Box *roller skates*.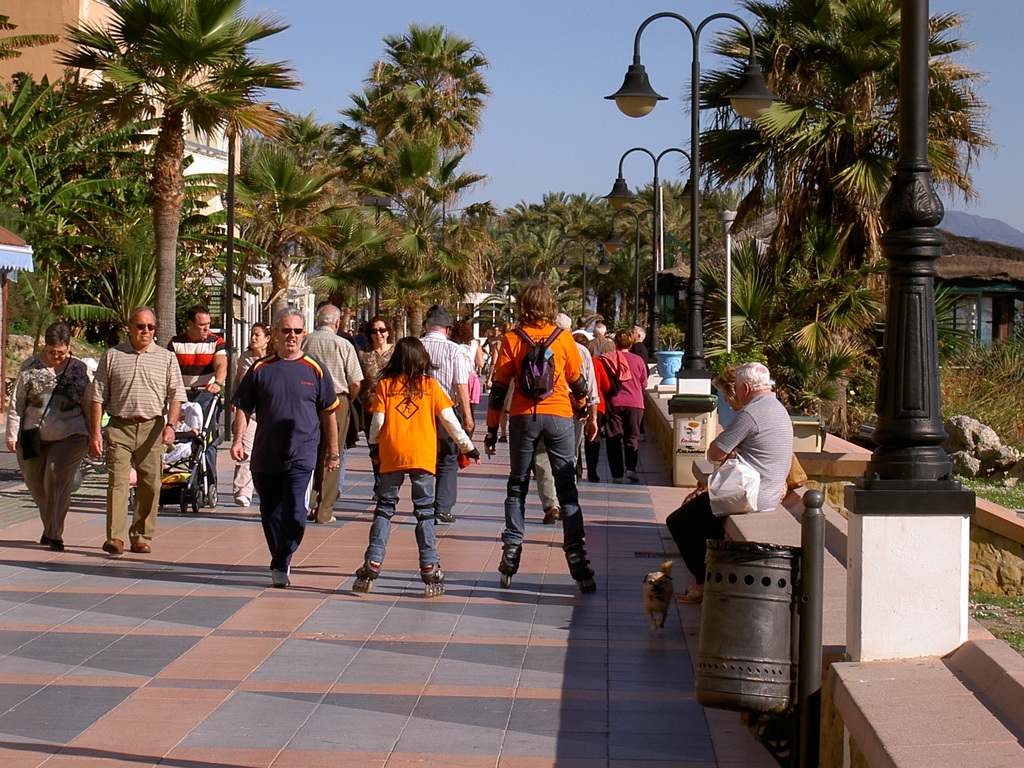
x1=418, y1=562, x2=446, y2=600.
